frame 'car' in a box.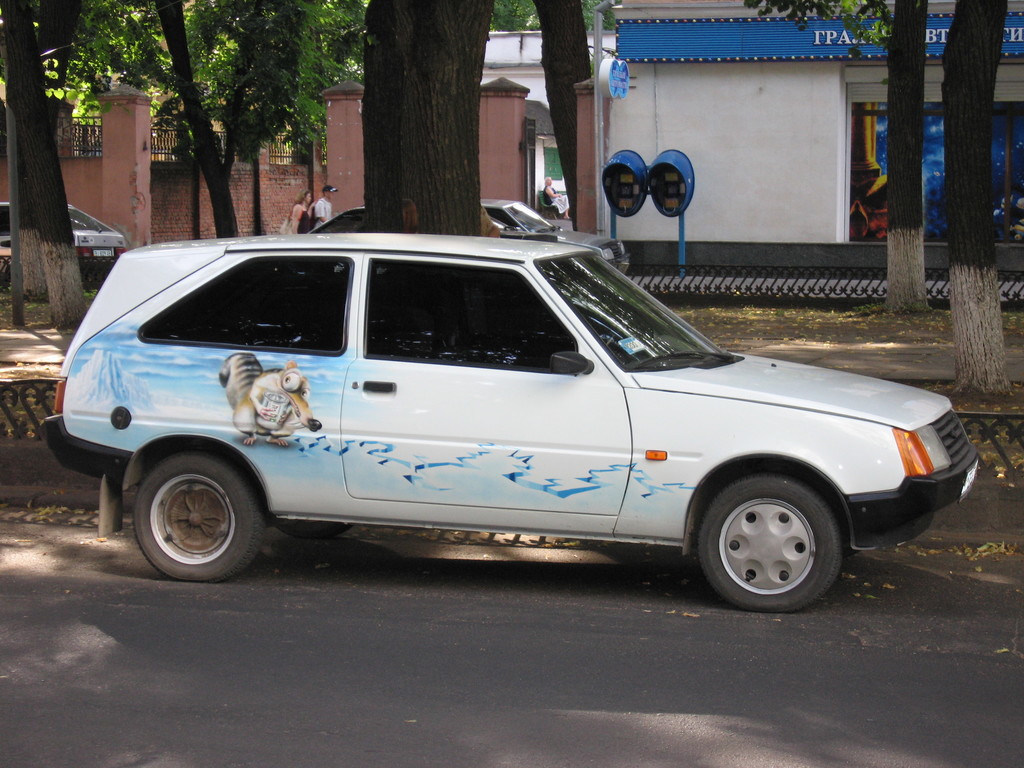
<region>0, 197, 132, 291</region>.
